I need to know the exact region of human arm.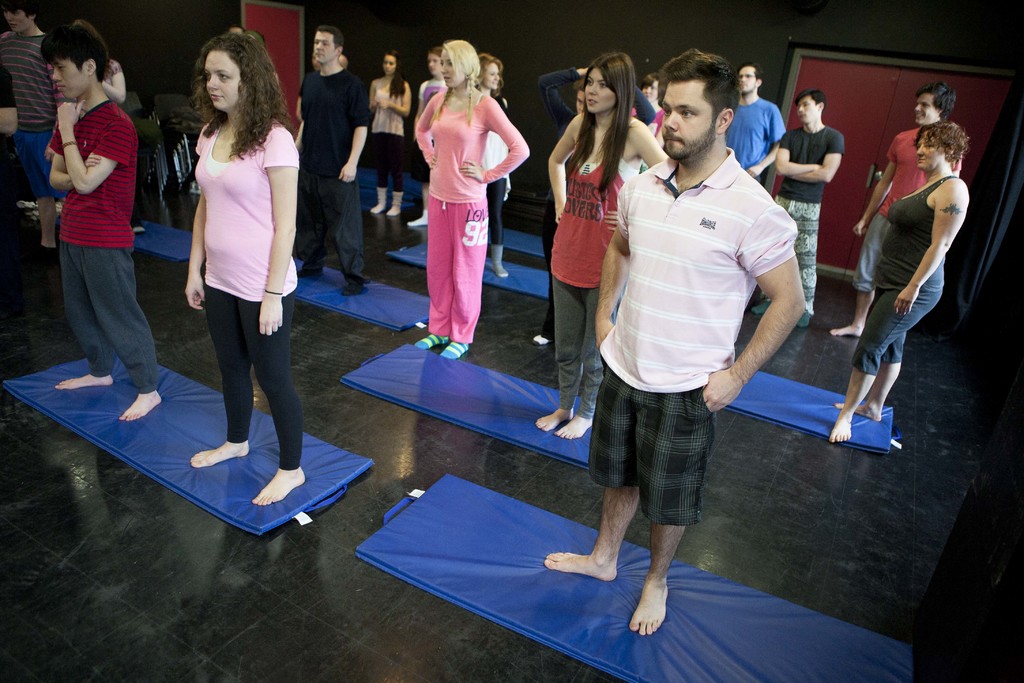
Region: <region>627, 120, 669, 242</region>.
